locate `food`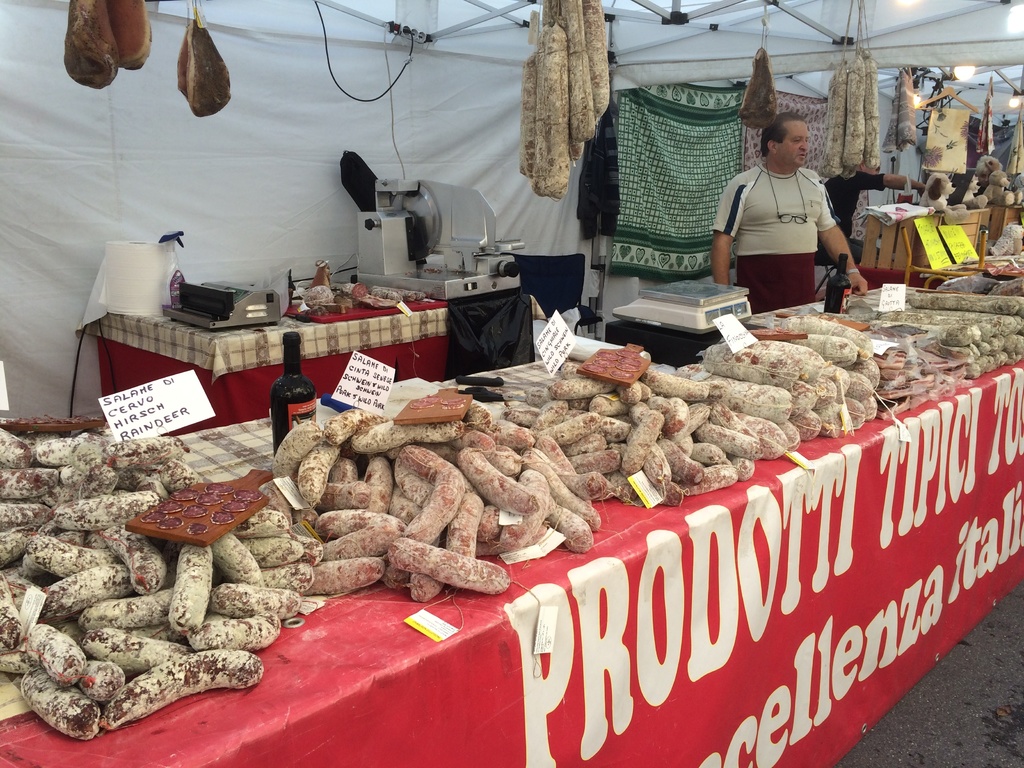
<box>0,415,401,738</box>
